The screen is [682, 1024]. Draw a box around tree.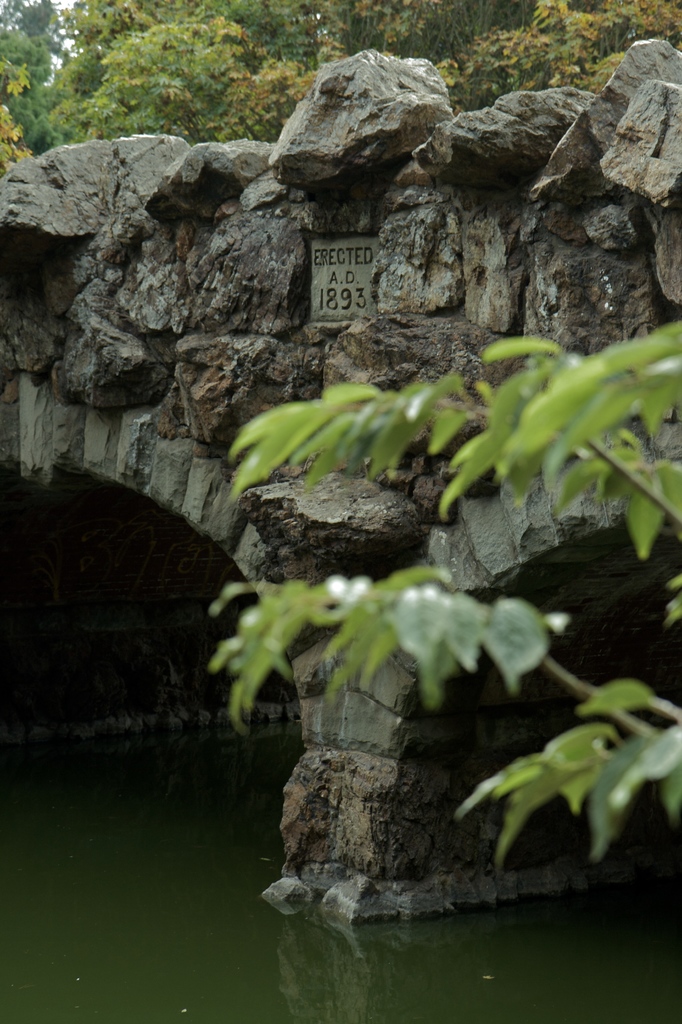
pyautogui.locateOnScreen(58, 0, 307, 137).
